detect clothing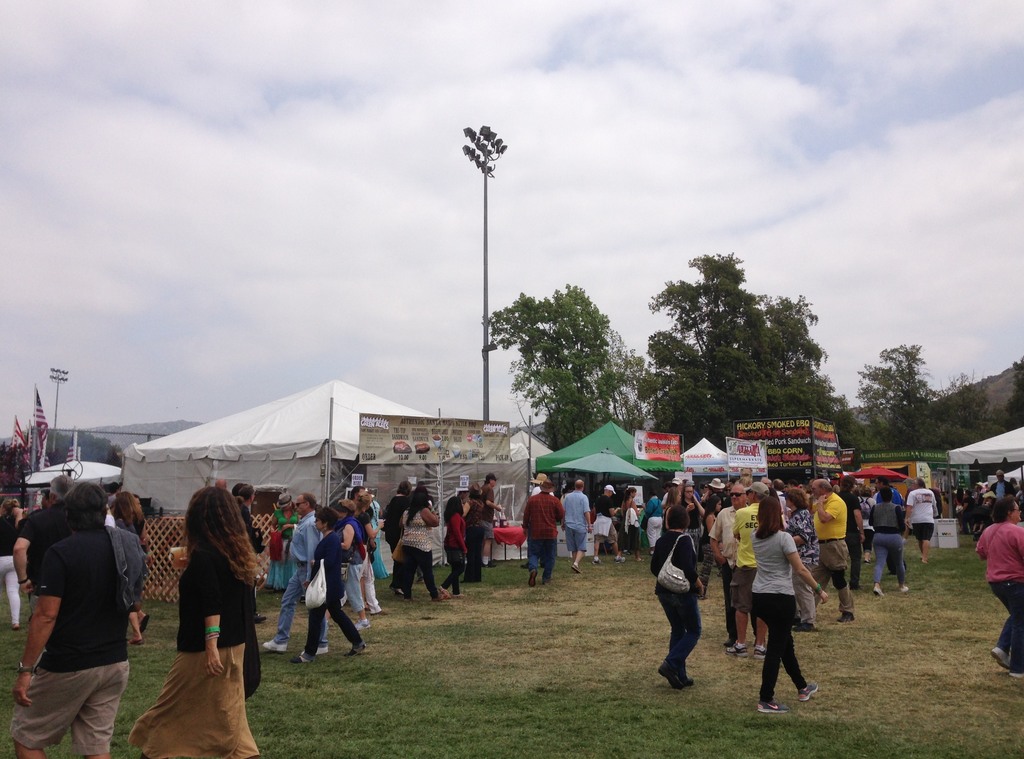
[17,483,133,730]
